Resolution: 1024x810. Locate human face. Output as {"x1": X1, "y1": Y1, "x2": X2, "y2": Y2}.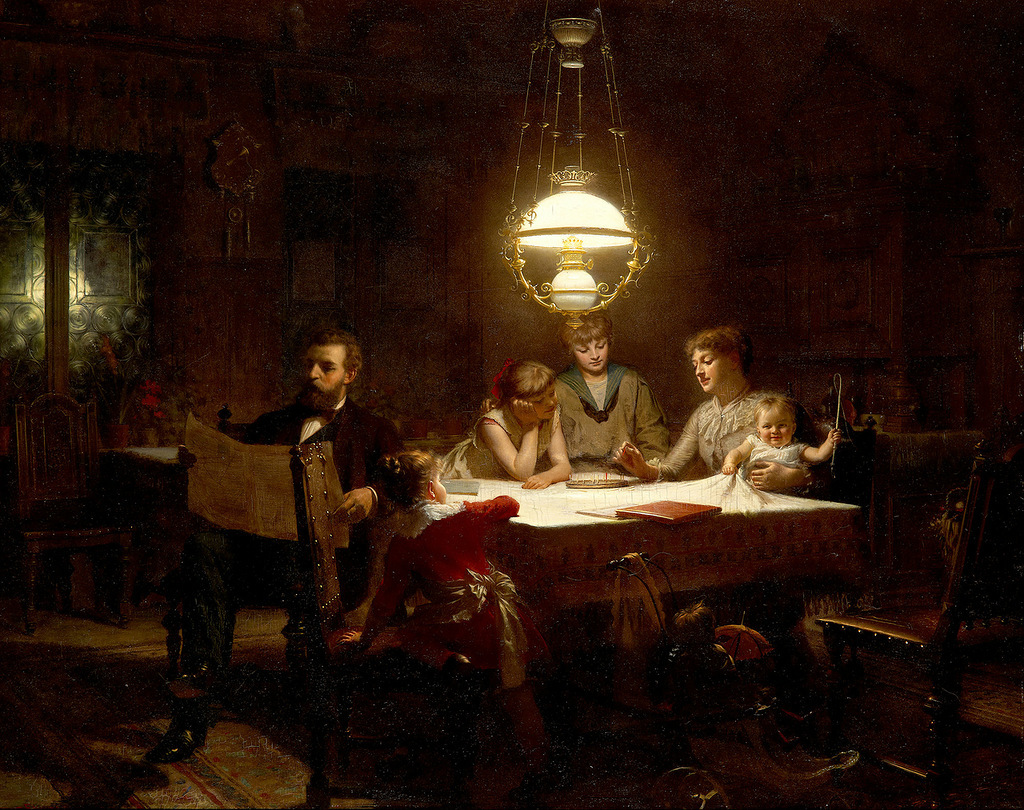
{"x1": 573, "y1": 338, "x2": 609, "y2": 372}.
